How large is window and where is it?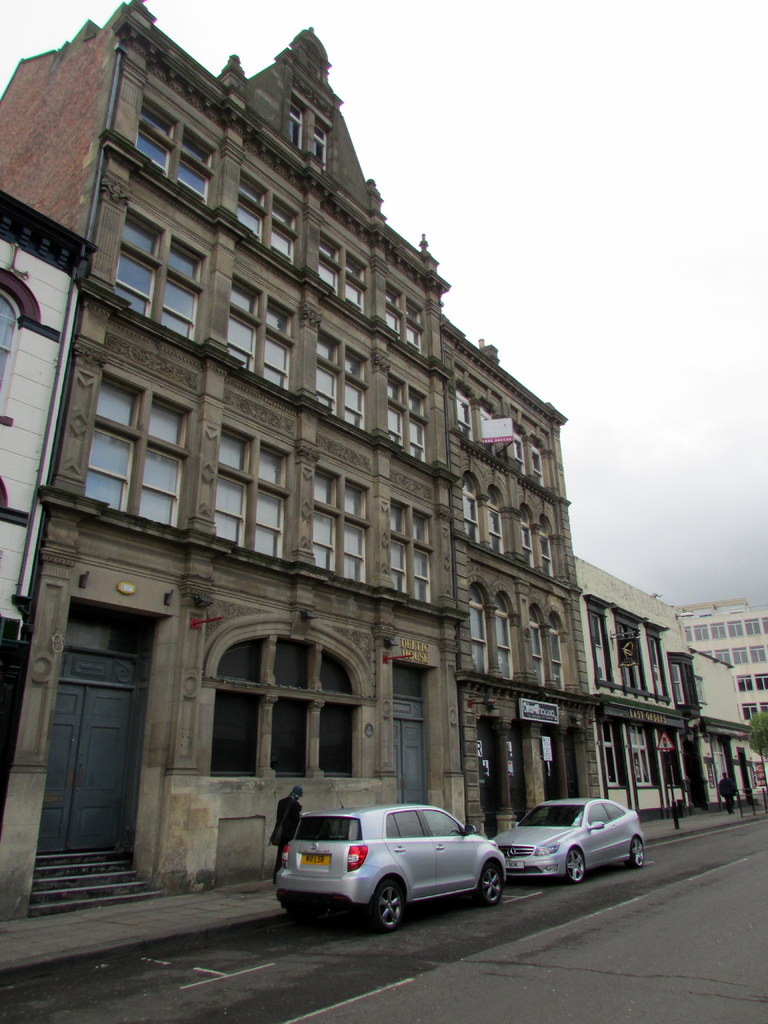
Bounding box: box=[219, 271, 298, 387].
